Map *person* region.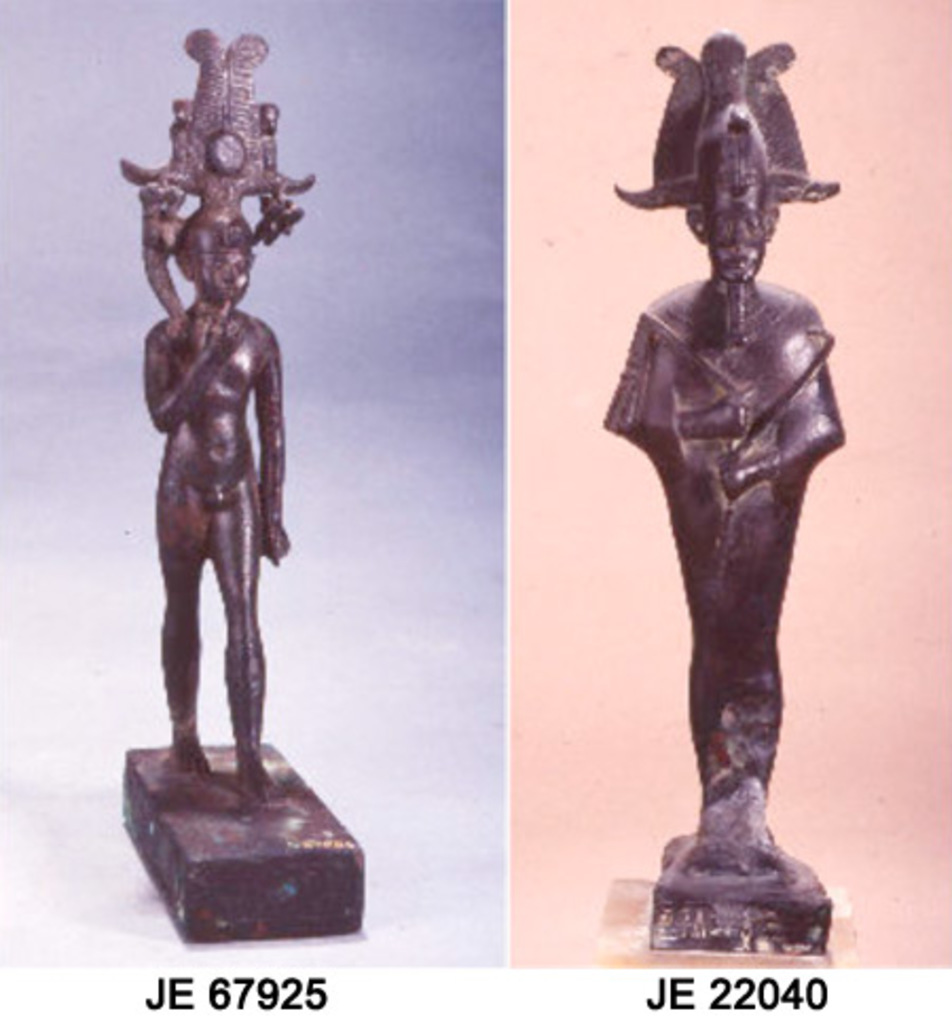
Mapped to [114,30,322,806].
